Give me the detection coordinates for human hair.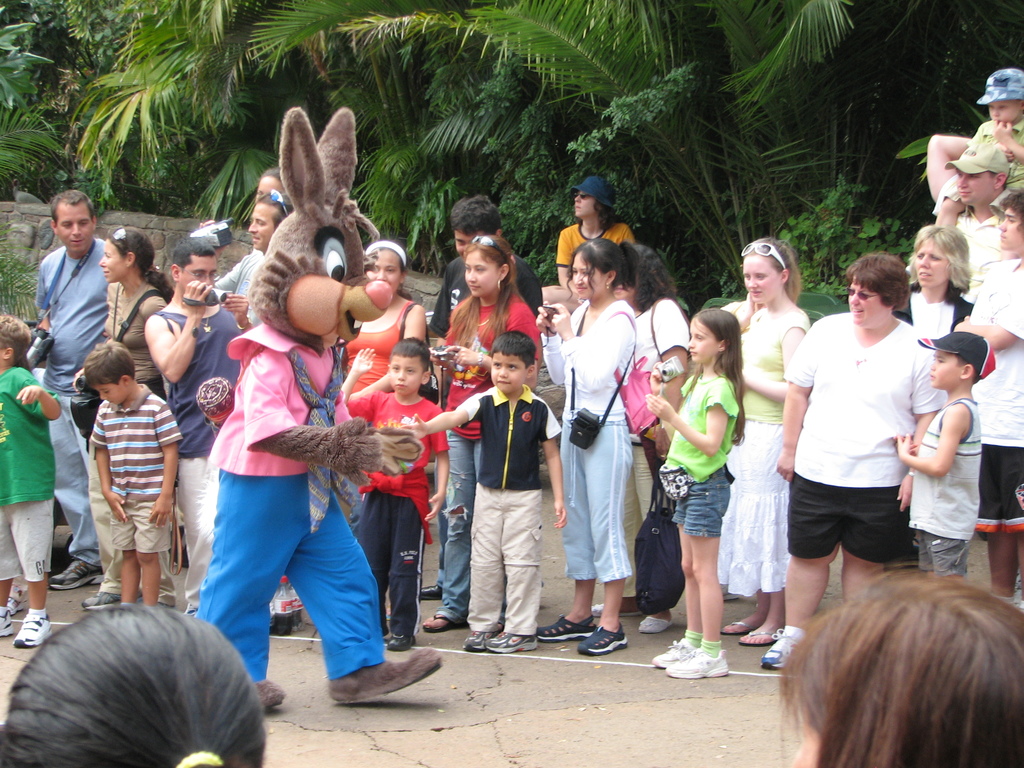
445 196 497 245.
